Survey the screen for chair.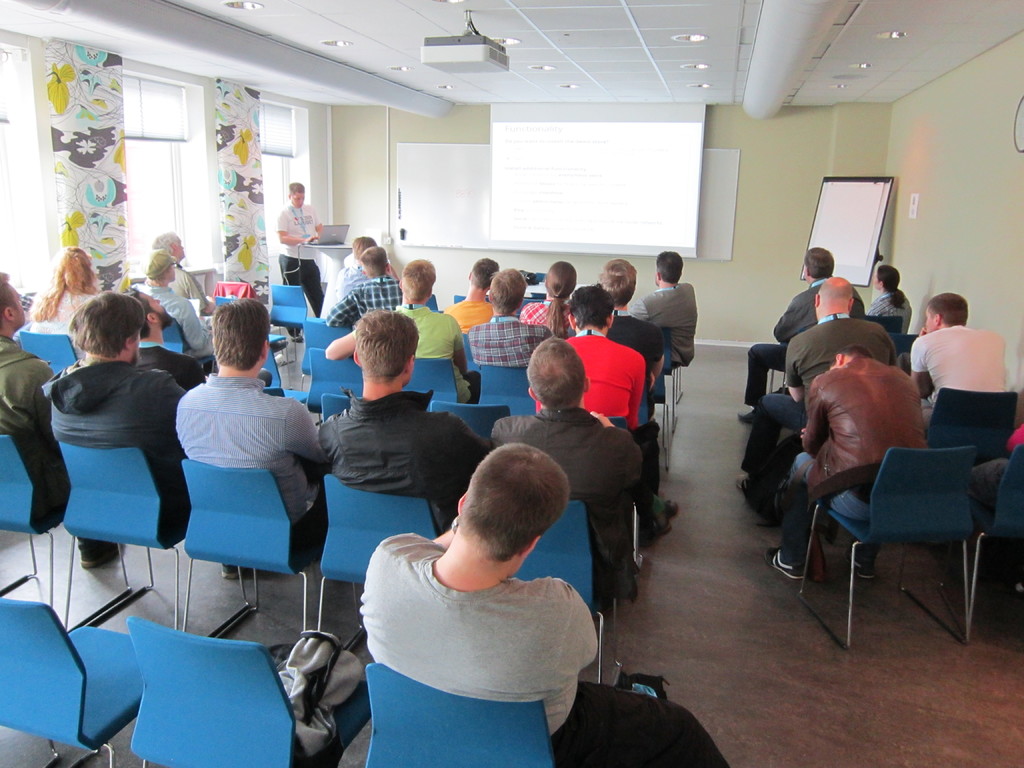
Survey found: l=123, t=604, r=376, b=767.
